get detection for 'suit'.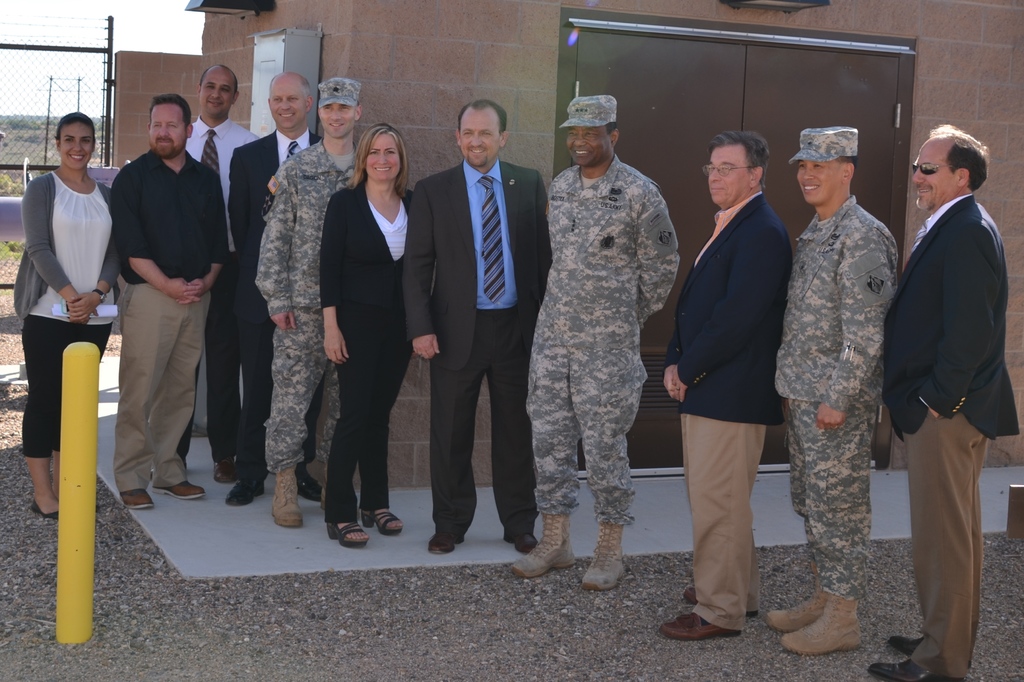
Detection: bbox=(228, 131, 328, 477).
